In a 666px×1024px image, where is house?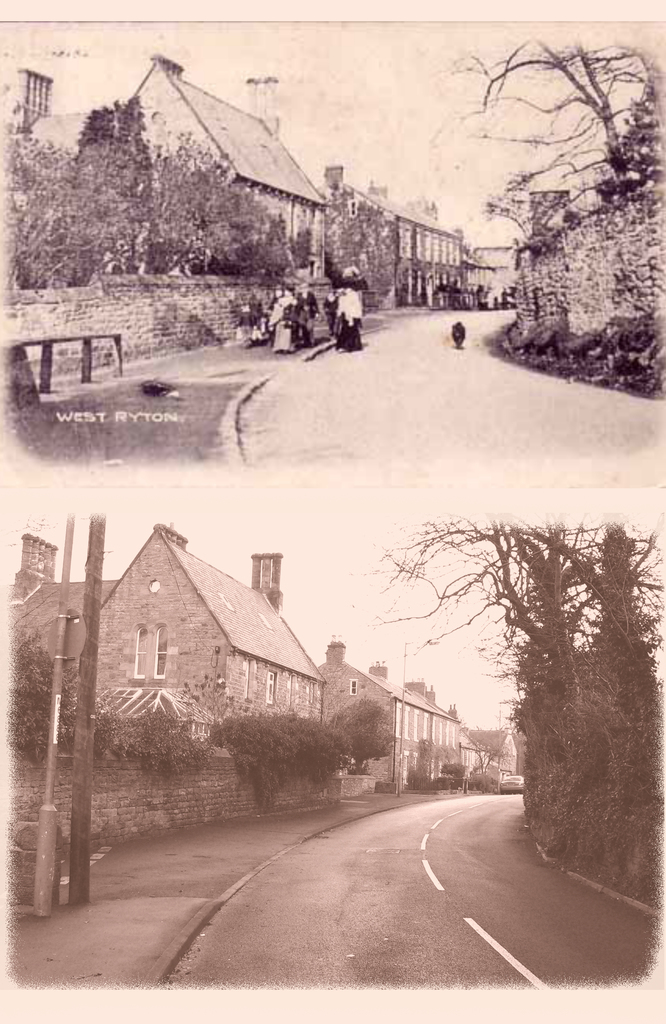
box(0, 525, 332, 739).
